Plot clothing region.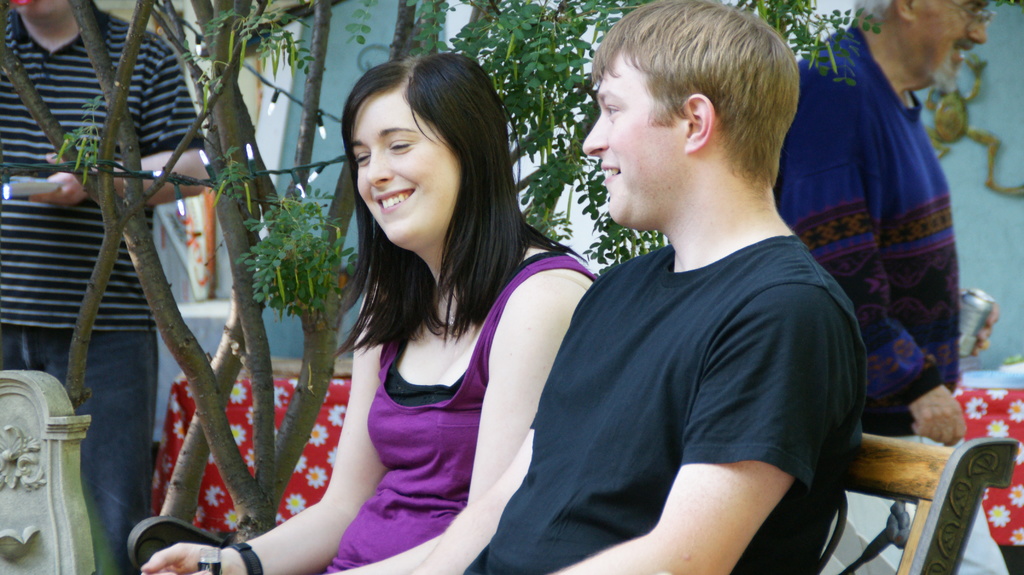
Plotted at pyautogui.locateOnScreen(2, 4, 202, 569).
